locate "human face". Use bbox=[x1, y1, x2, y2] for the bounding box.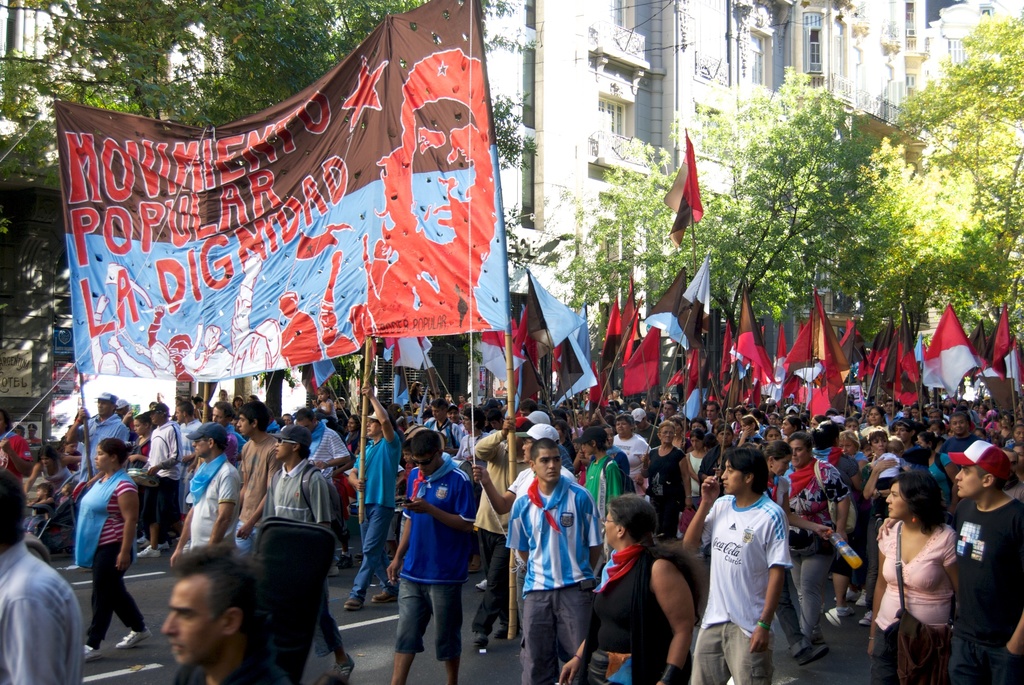
bbox=[792, 439, 807, 469].
